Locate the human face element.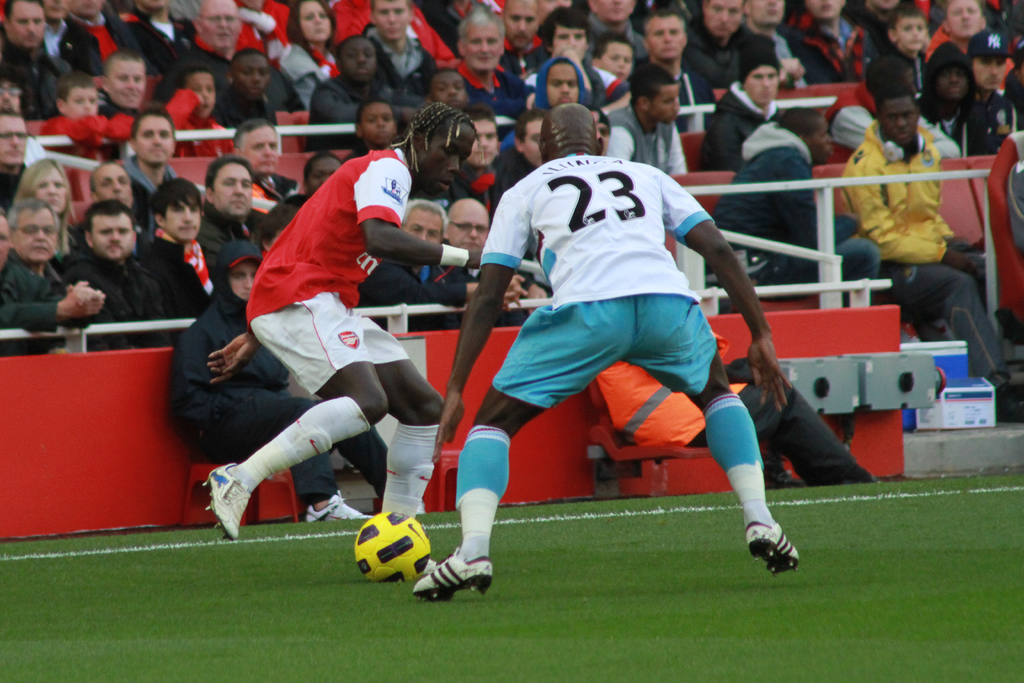
Element bbox: 704, 0, 740, 38.
